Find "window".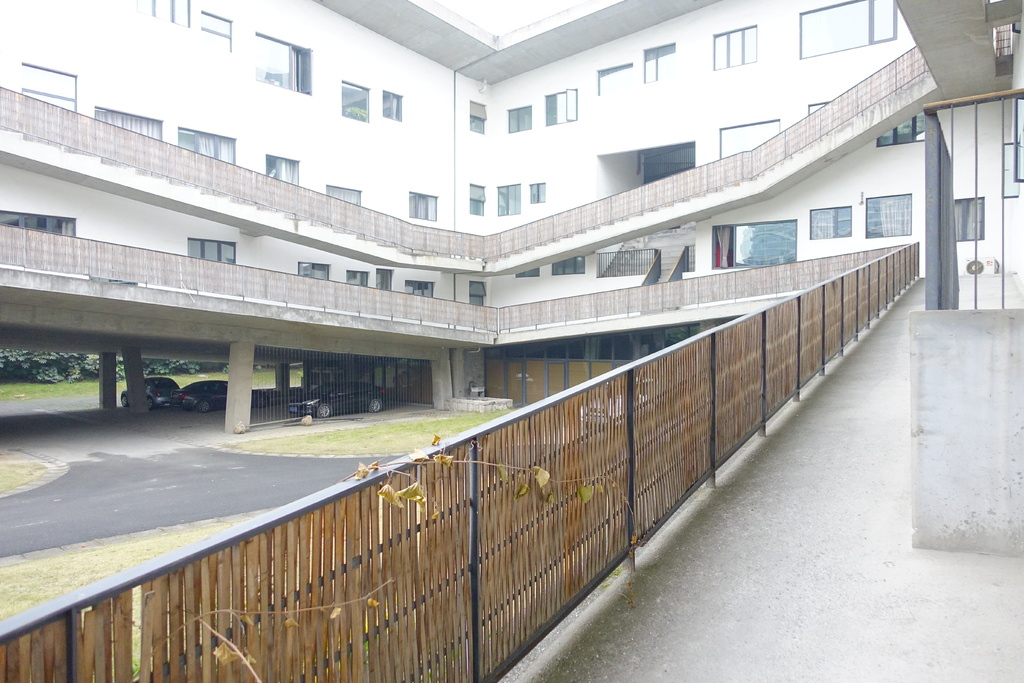
bbox=(860, 191, 913, 233).
